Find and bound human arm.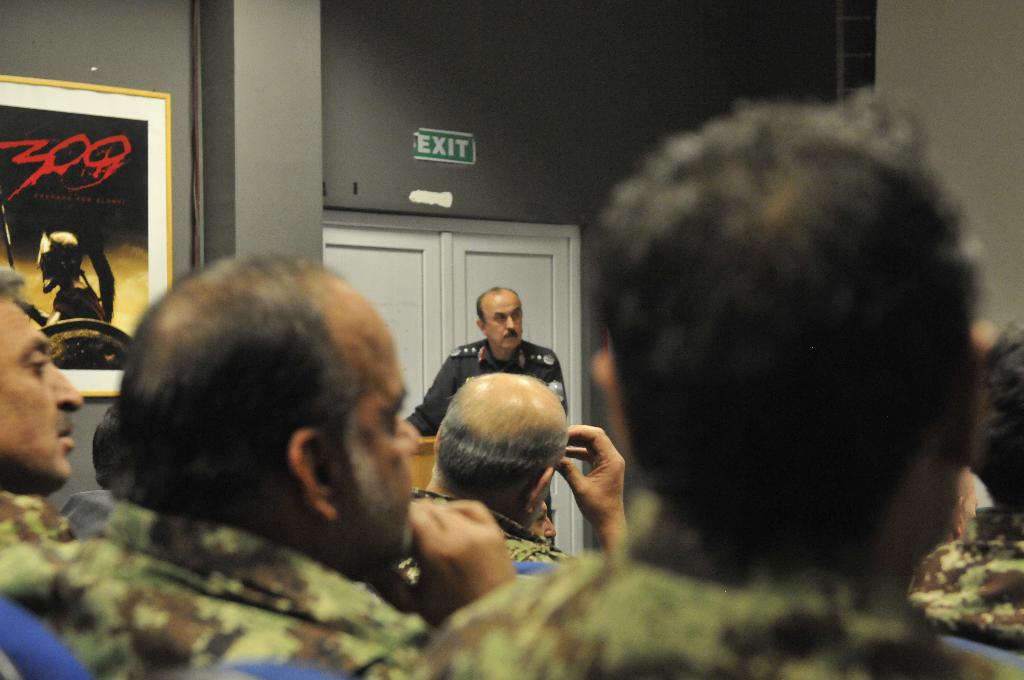
Bound: Rect(399, 352, 469, 441).
